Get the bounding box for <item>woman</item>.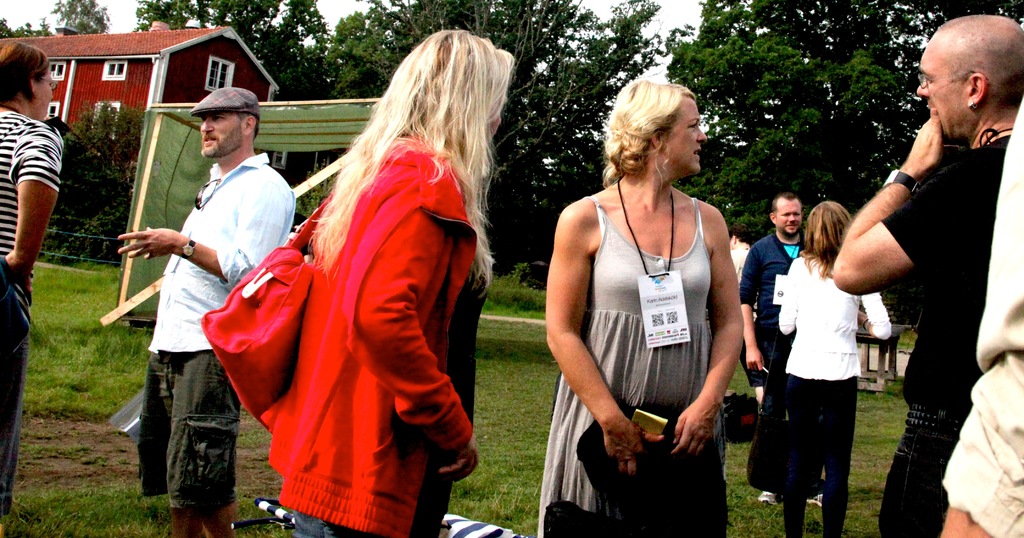
(x1=550, y1=83, x2=758, y2=518).
